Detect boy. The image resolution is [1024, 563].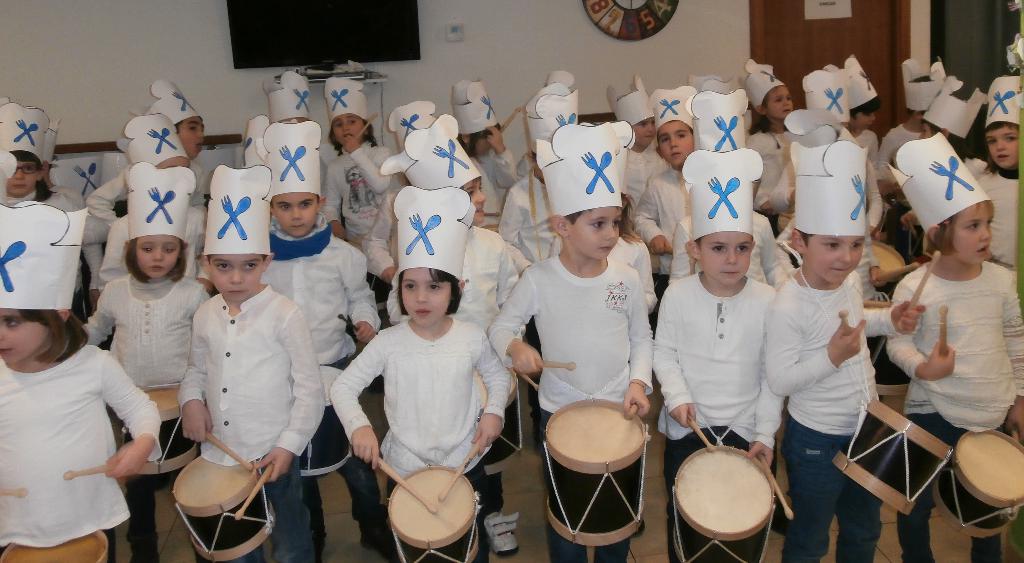
locate(647, 144, 778, 562).
